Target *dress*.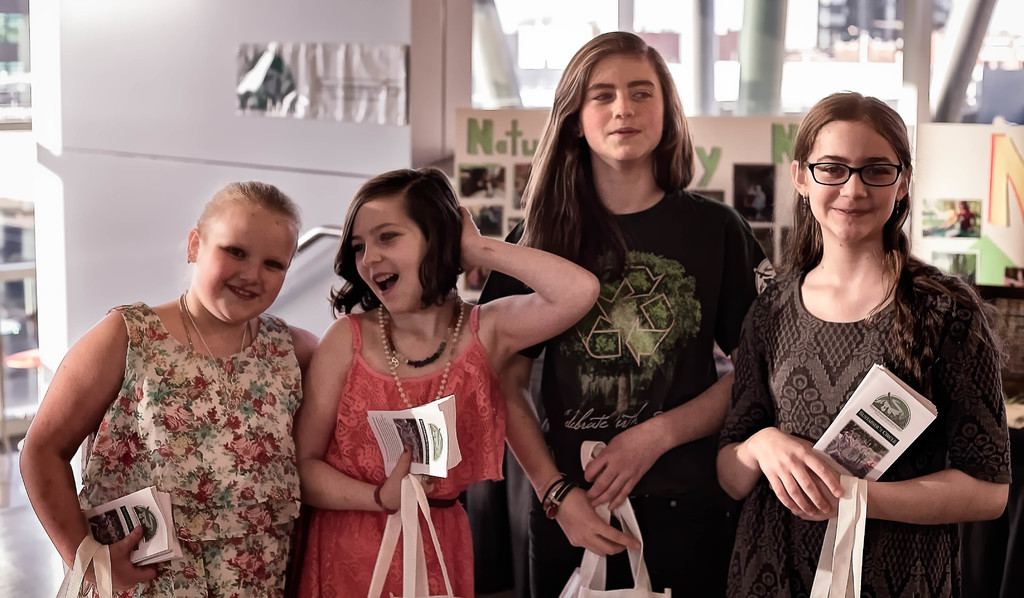
Target region: x1=292 y1=301 x2=509 y2=597.
